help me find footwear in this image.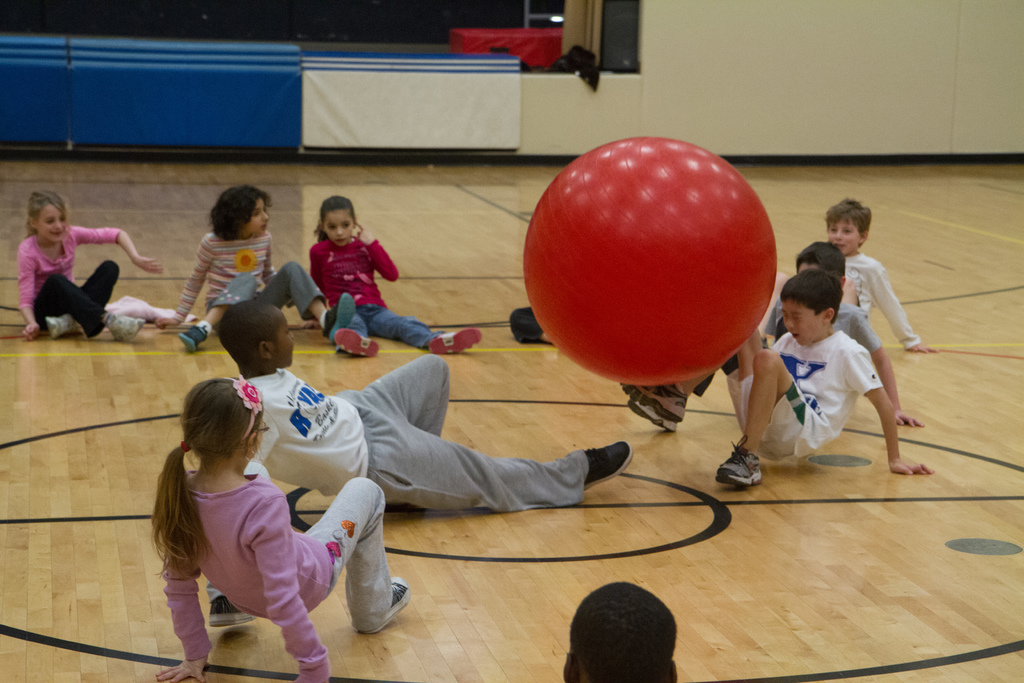
Found it: x1=703, y1=436, x2=764, y2=488.
